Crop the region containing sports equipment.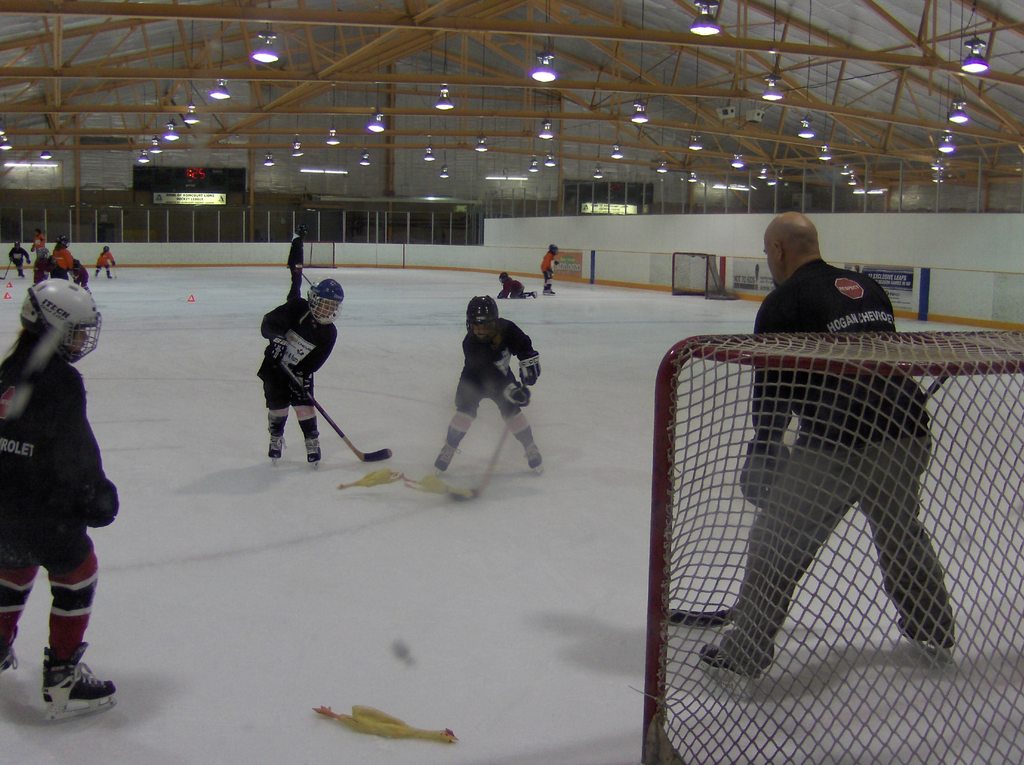
Crop region: [x1=515, y1=352, x2=541, y2=388].
